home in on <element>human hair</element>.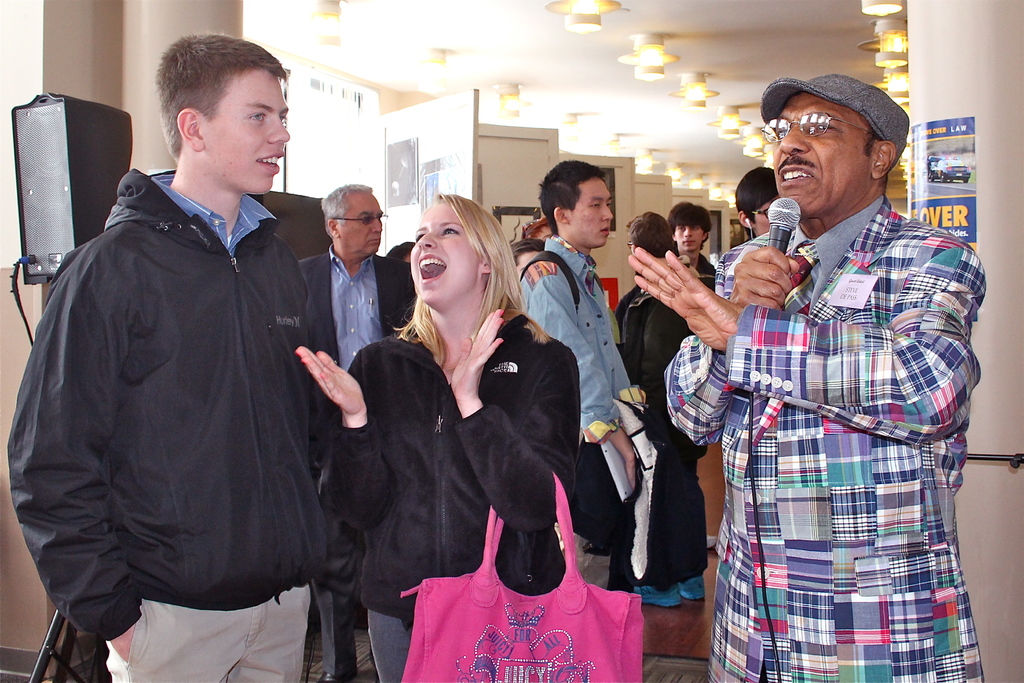
Homed in at left=383, top=239, right=416, bottom=261.
